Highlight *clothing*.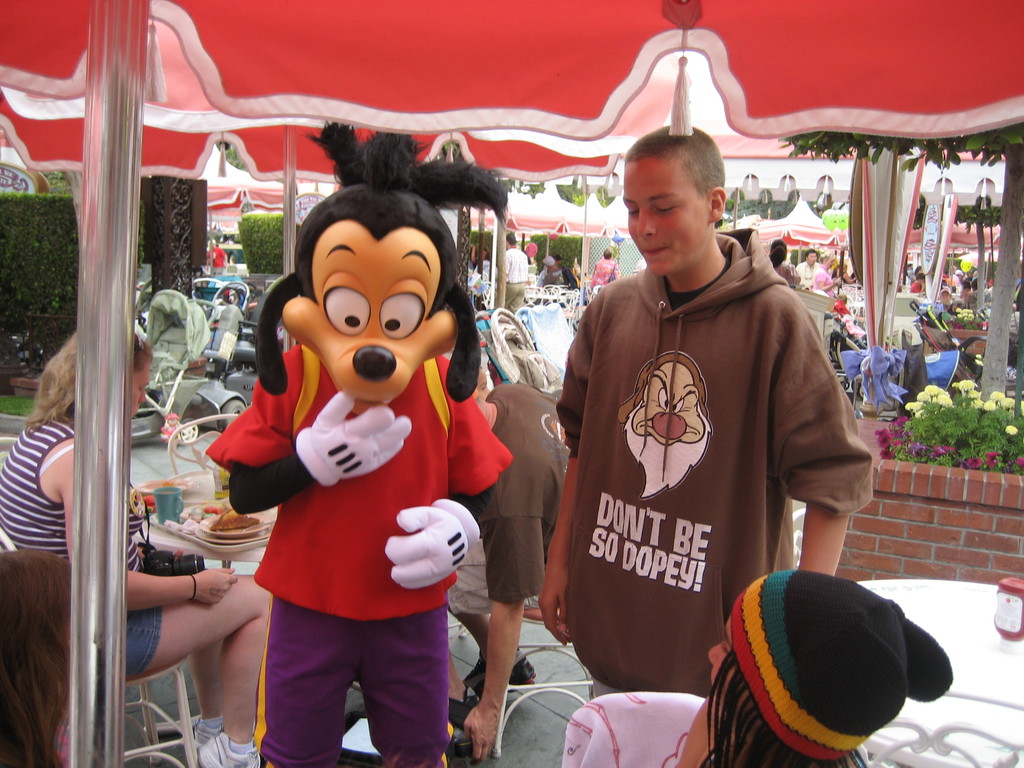
Highlighted region: 550, 239, 866, 717.
